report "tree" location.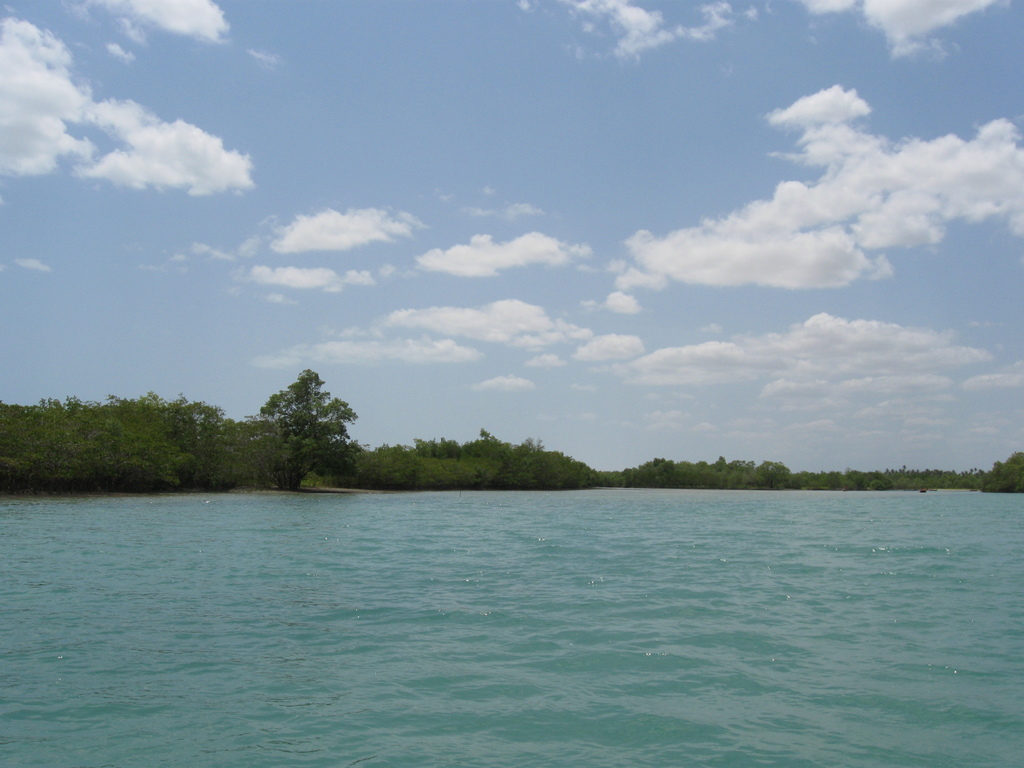
Report: Rect(975, 450, 1023, 491).
